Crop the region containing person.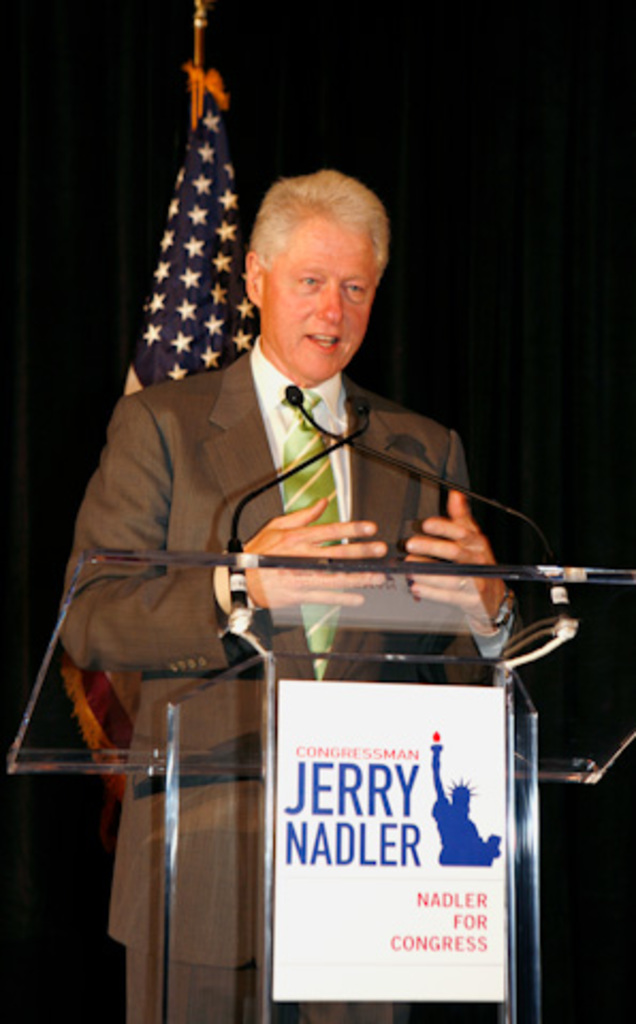
Crop region: {"x1": 60, "y1": 171, "x2": 516, "y2": 1020}.
